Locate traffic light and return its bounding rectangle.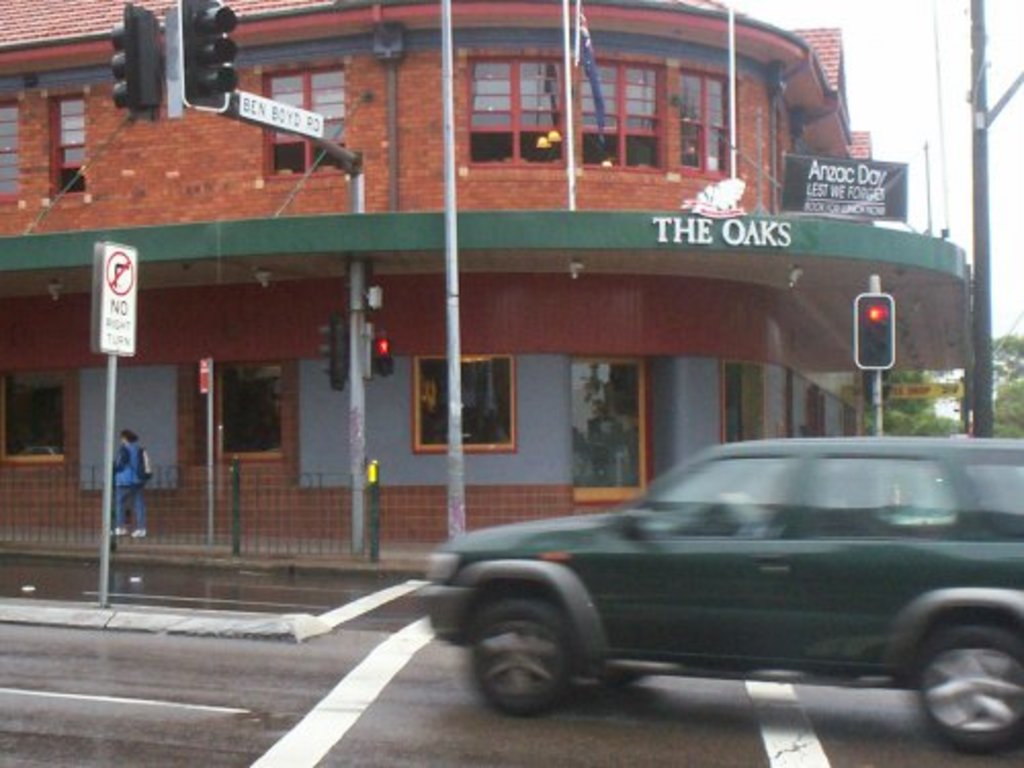
bbox=[111, 0, 164, 121].
